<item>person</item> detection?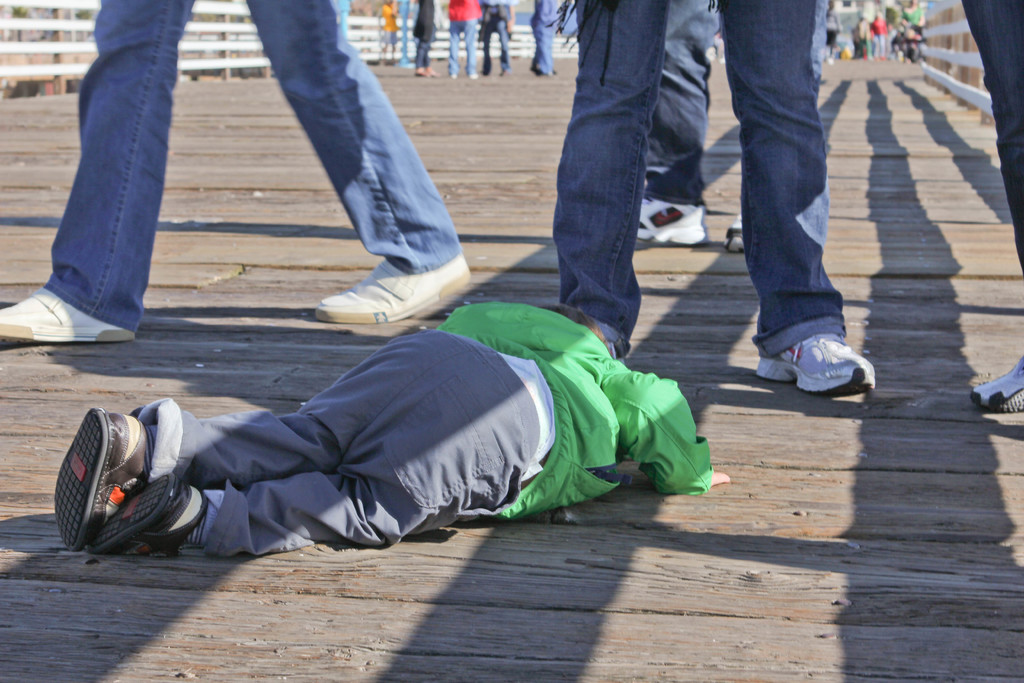
476:0:513:72
